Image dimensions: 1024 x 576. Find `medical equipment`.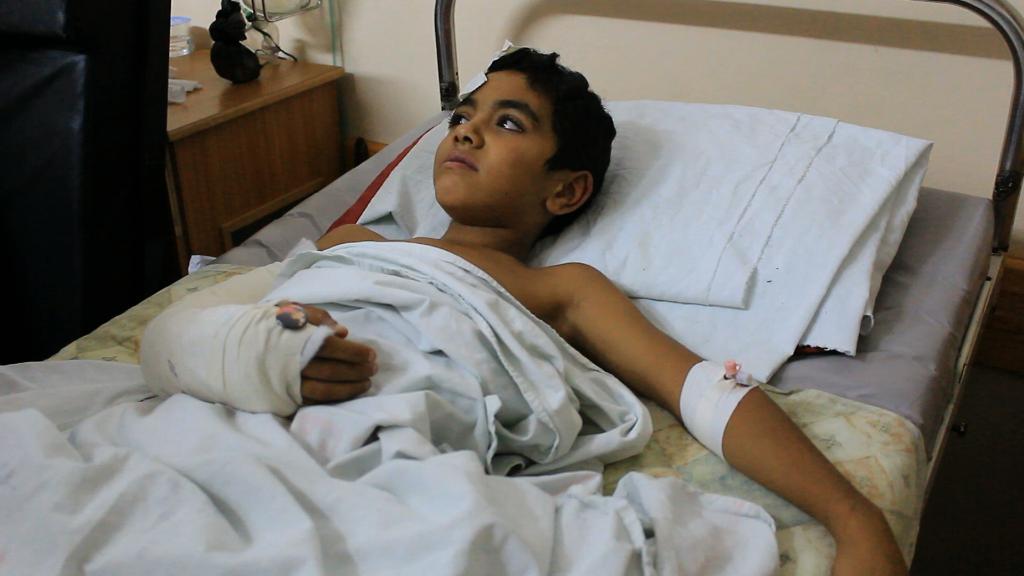
0,0,1023,575.
